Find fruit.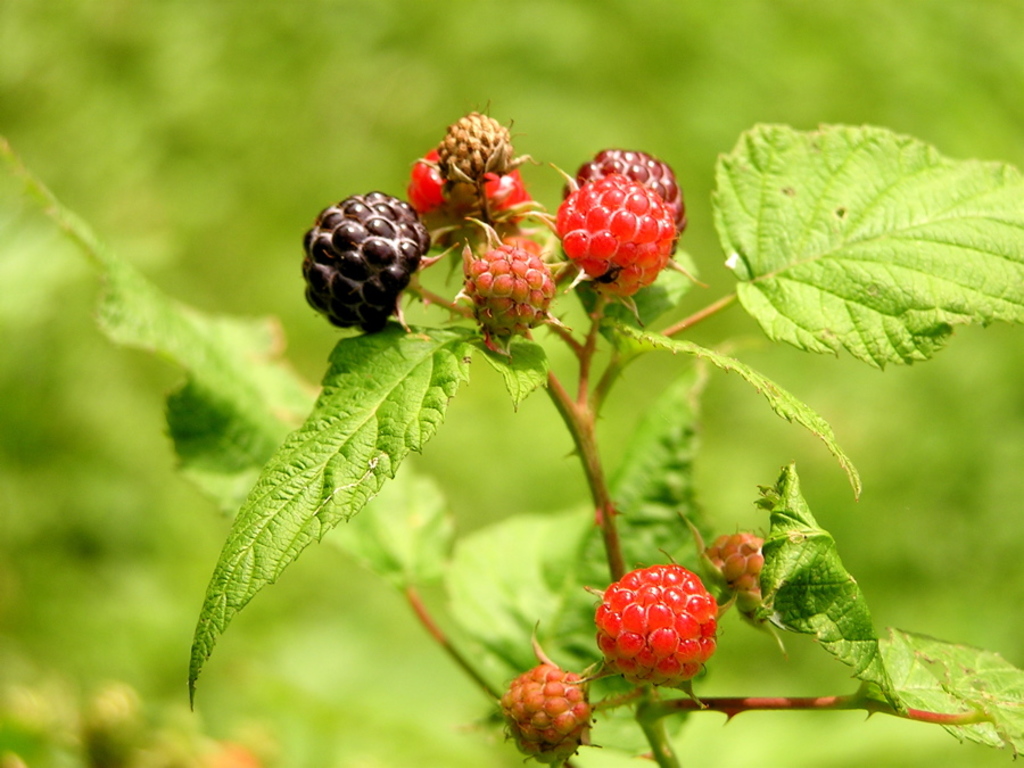
Rect(300, 177, 445, 344).
